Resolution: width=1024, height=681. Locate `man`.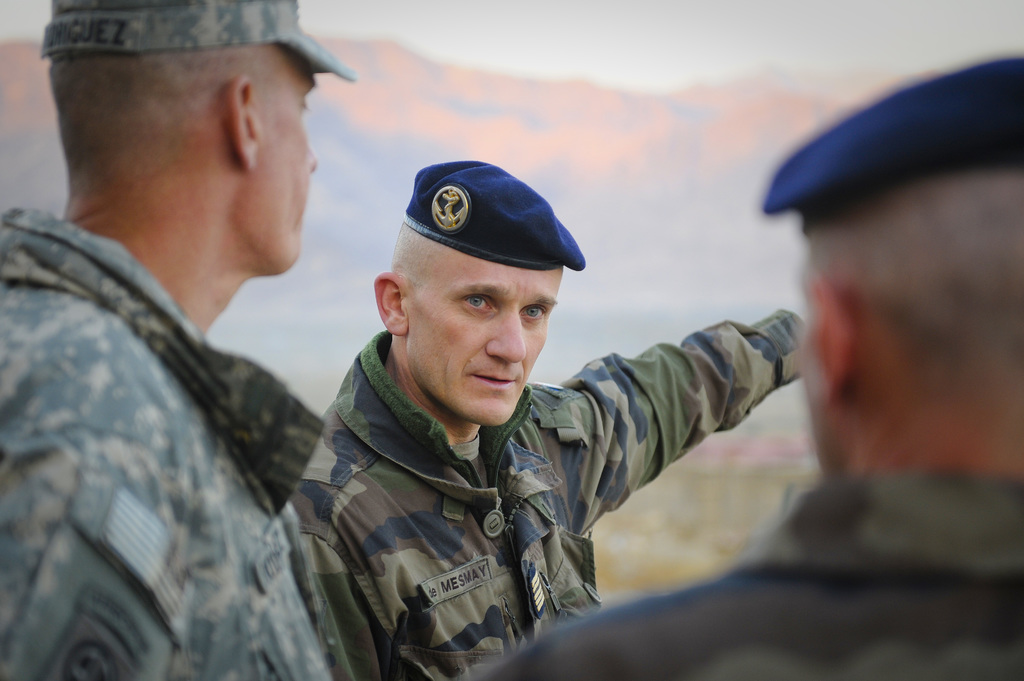
[2,0,360,680].
